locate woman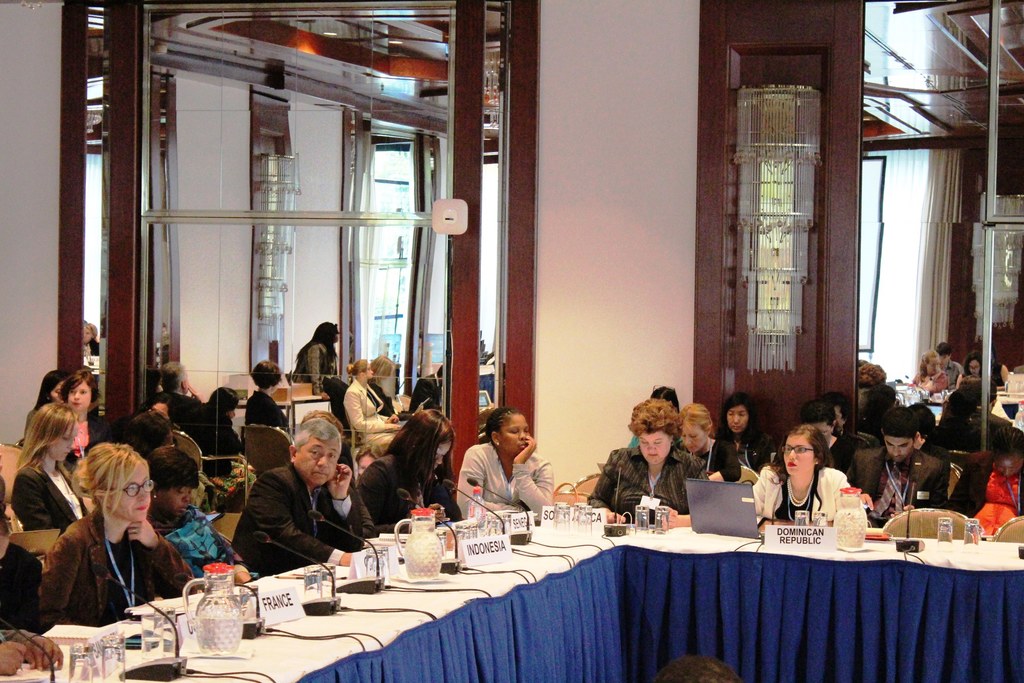
region(189, 384, 244, 477)
